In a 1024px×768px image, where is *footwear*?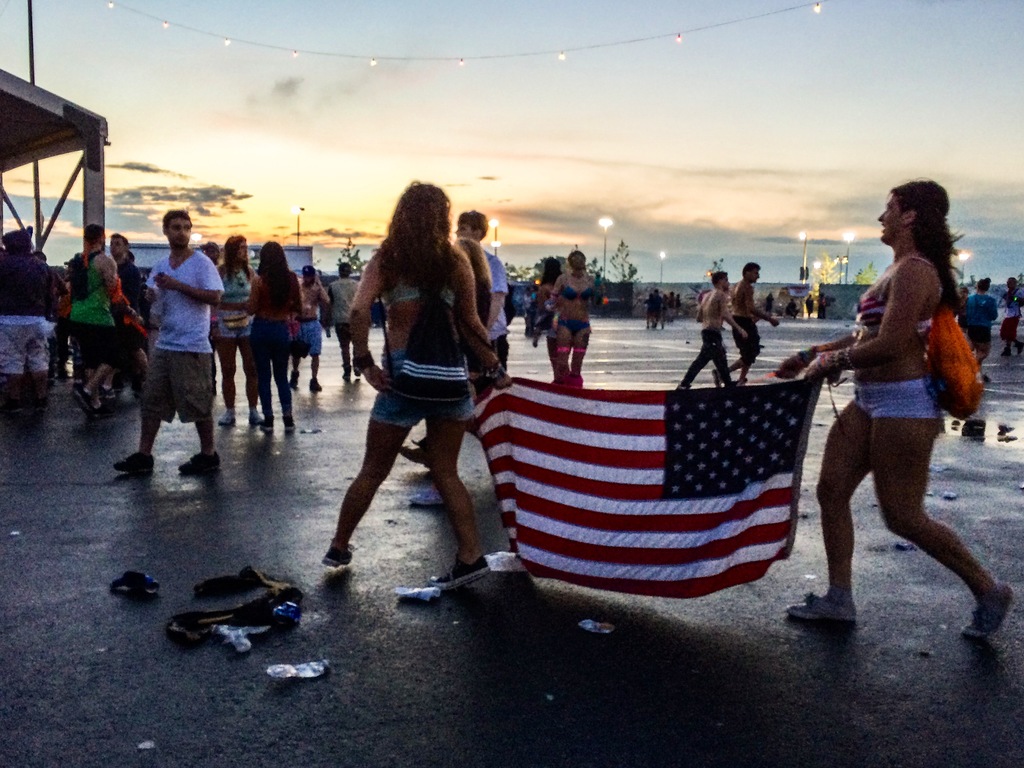
Rect(428, 554, 492, 590).
